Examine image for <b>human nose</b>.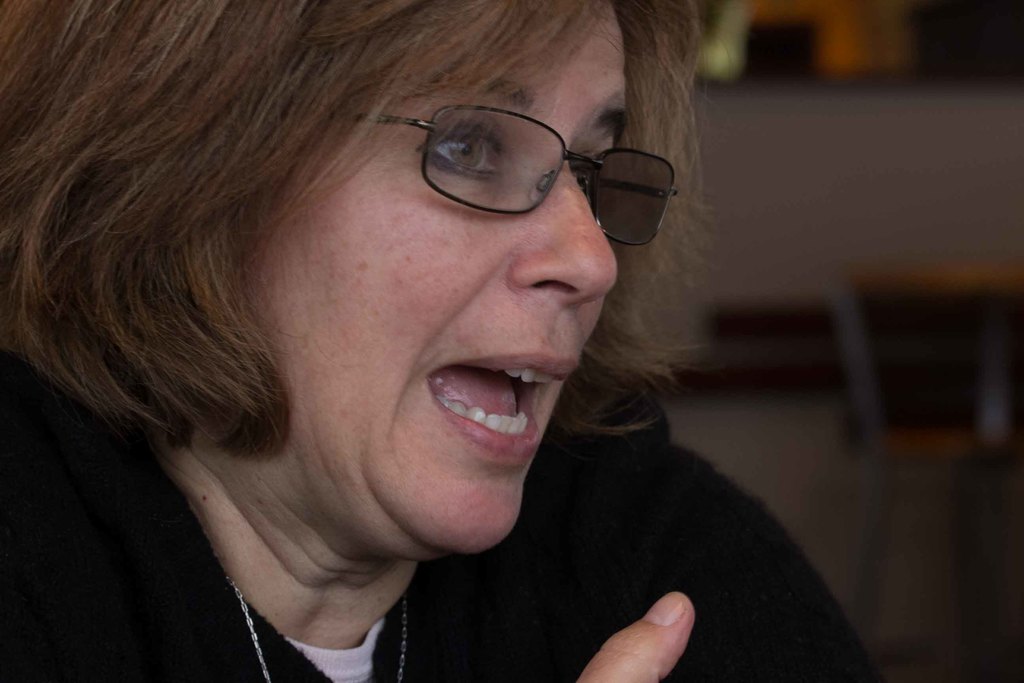
Examination result: (504,162,620,309).
